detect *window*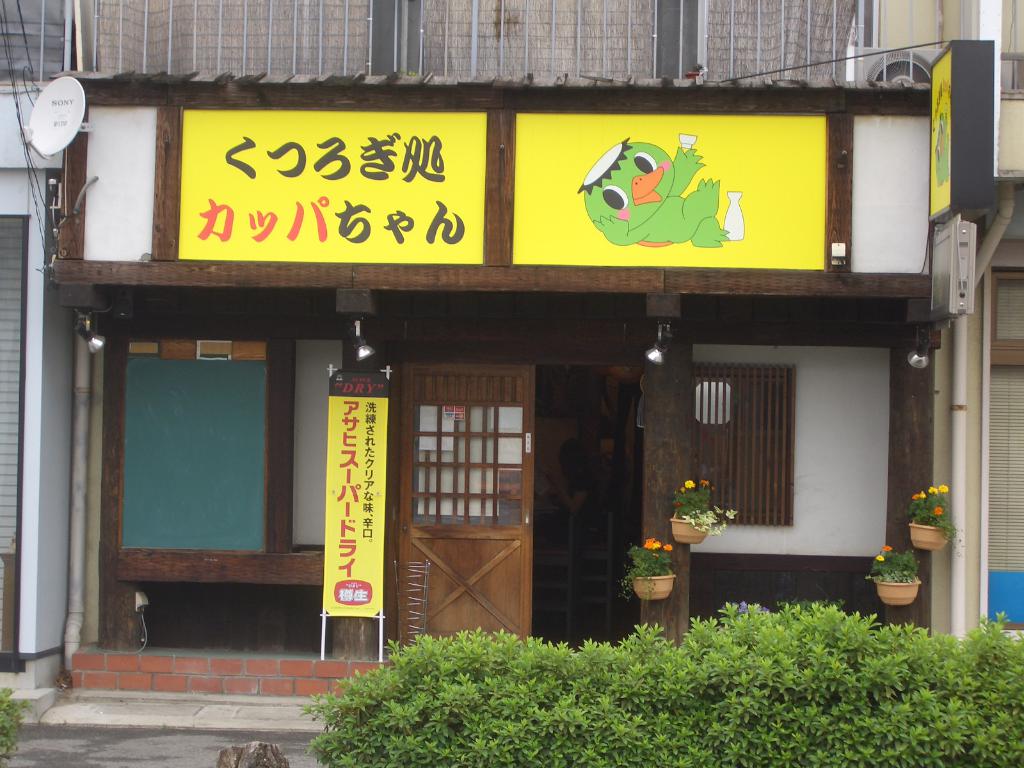
692/362/789/526
